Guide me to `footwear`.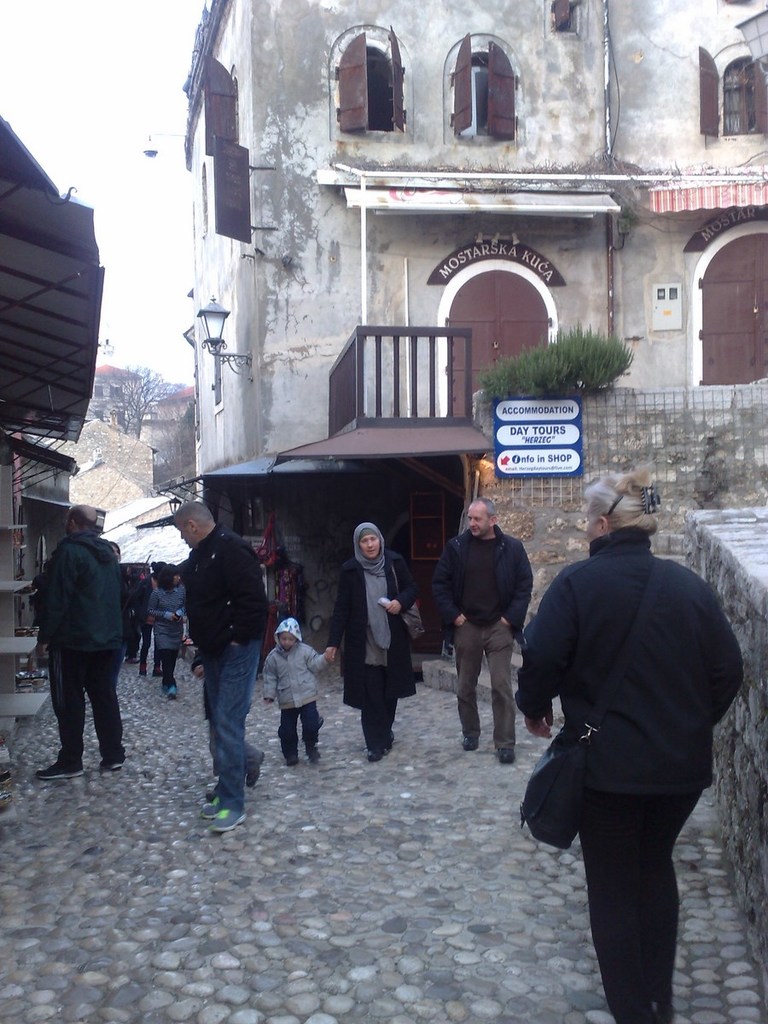
Guidance: 493 743 515 760.
